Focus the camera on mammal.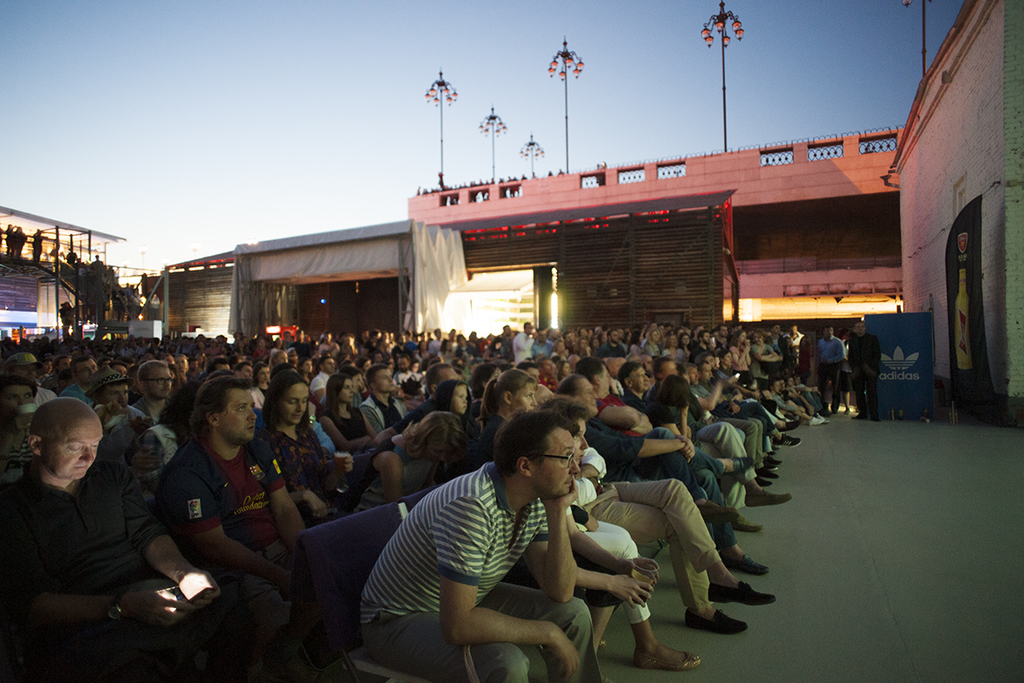
Focus region: <bbox>7, 221, 12, 248</bbox>.
